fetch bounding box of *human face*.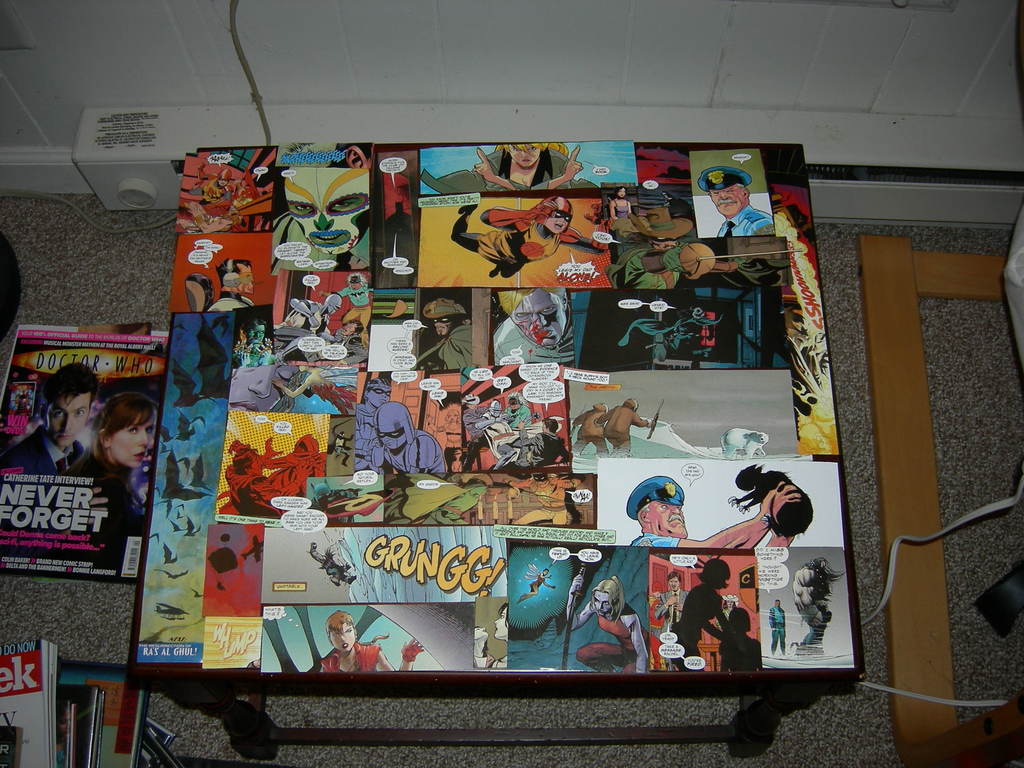
Bbox: region(542, 209, 567, 230).
